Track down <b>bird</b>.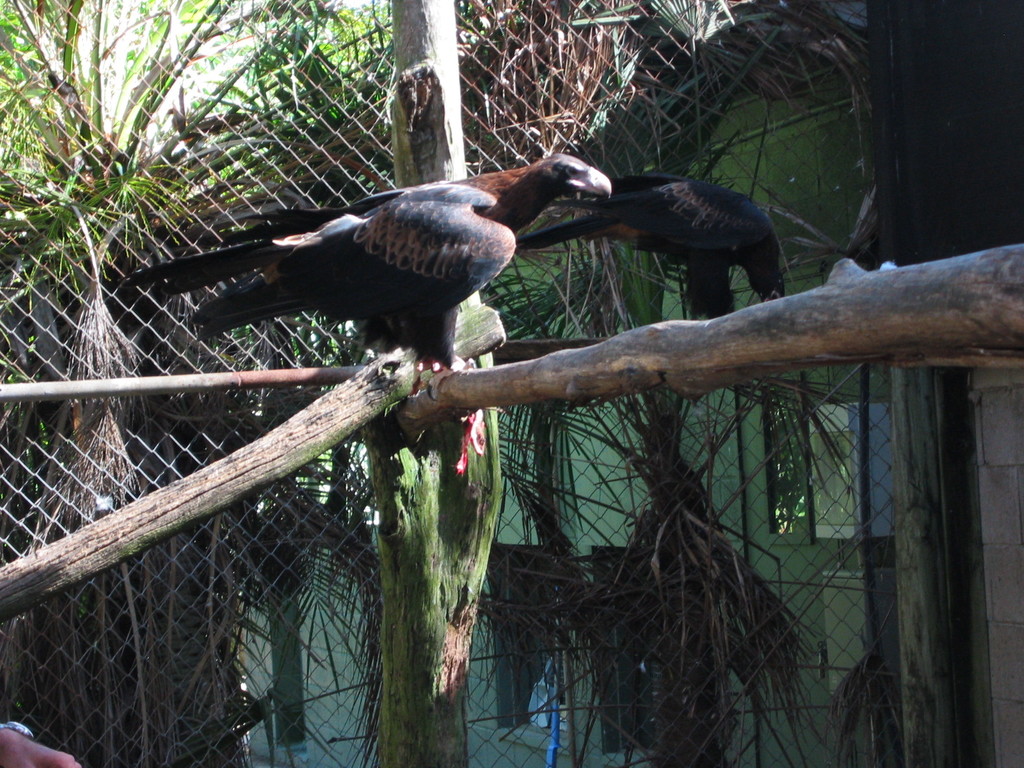
Tracked to detection(492, 164, 787, 298).
